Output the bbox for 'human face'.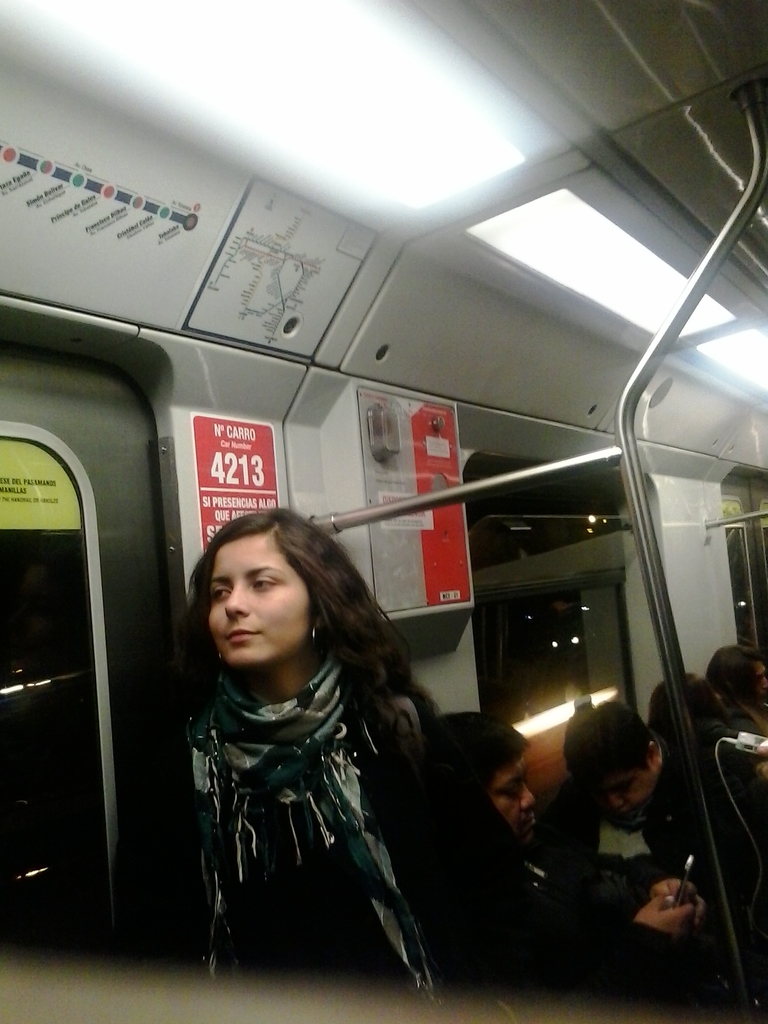
l=490, t=760, r=534, b=841.
